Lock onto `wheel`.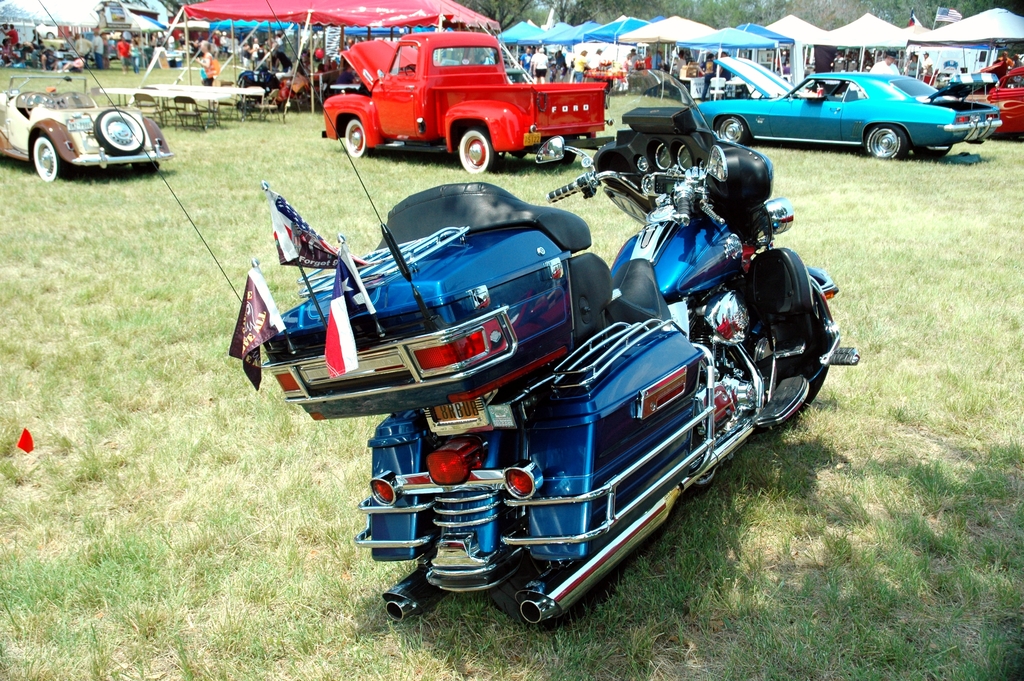
Locked: <box>460,130,493,173</box>.
